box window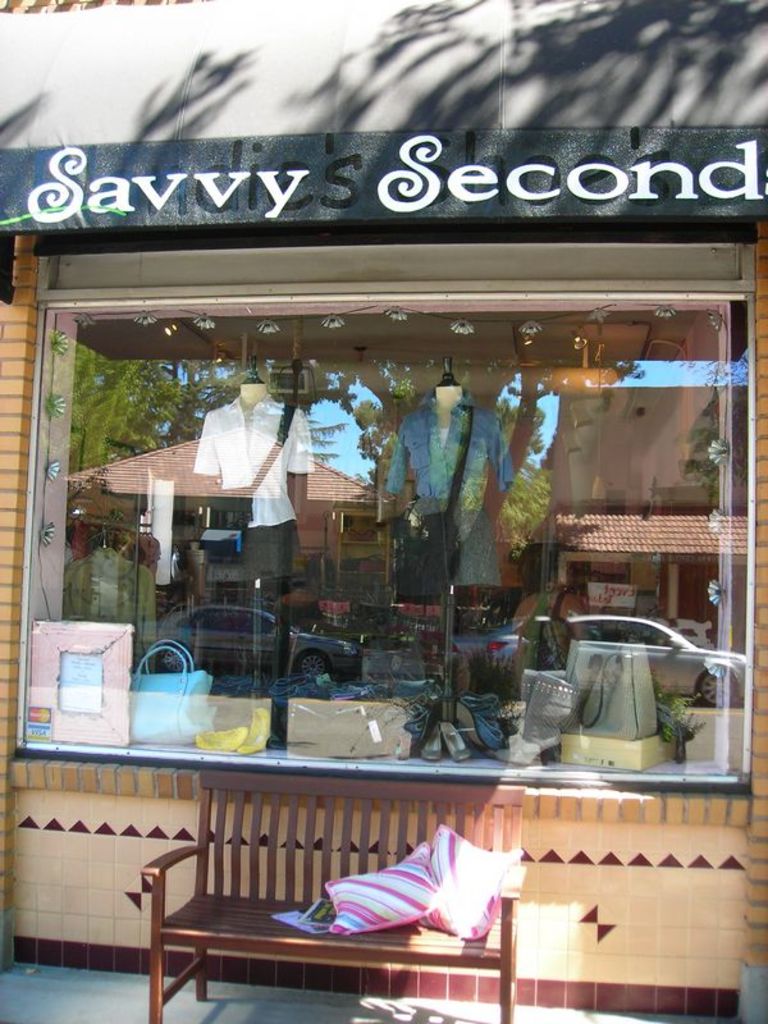
[x1=10, y1=285, x2=759, y2=791]
